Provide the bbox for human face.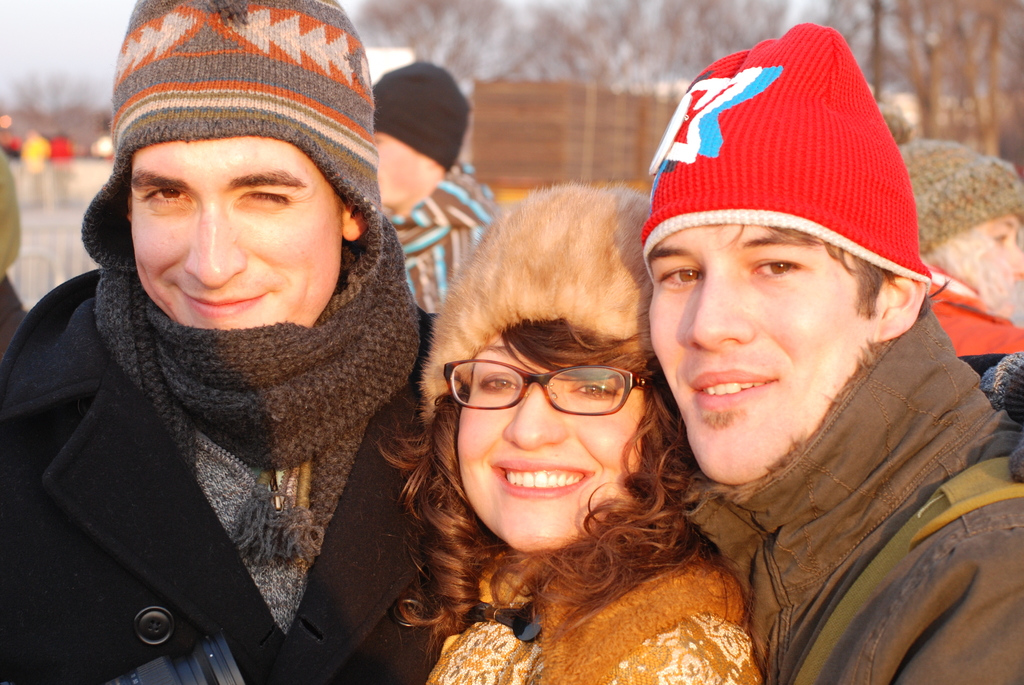
374,130,429,212.
